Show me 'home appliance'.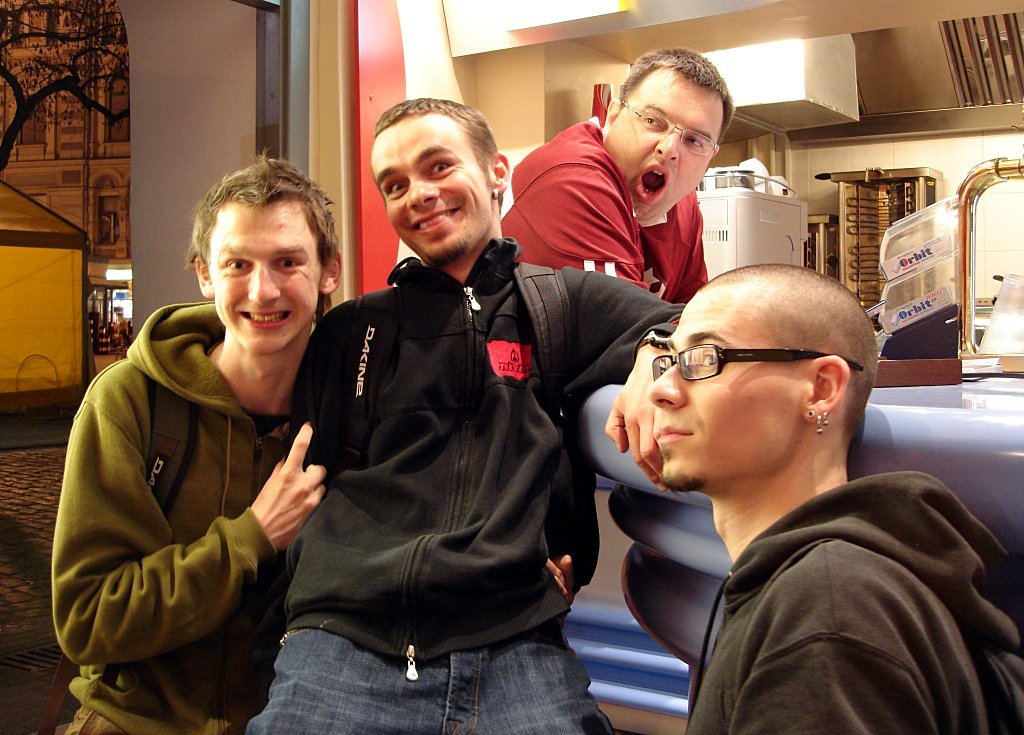
'home appliance' is here: (left=801, top=213, right=836, bottom=276).
